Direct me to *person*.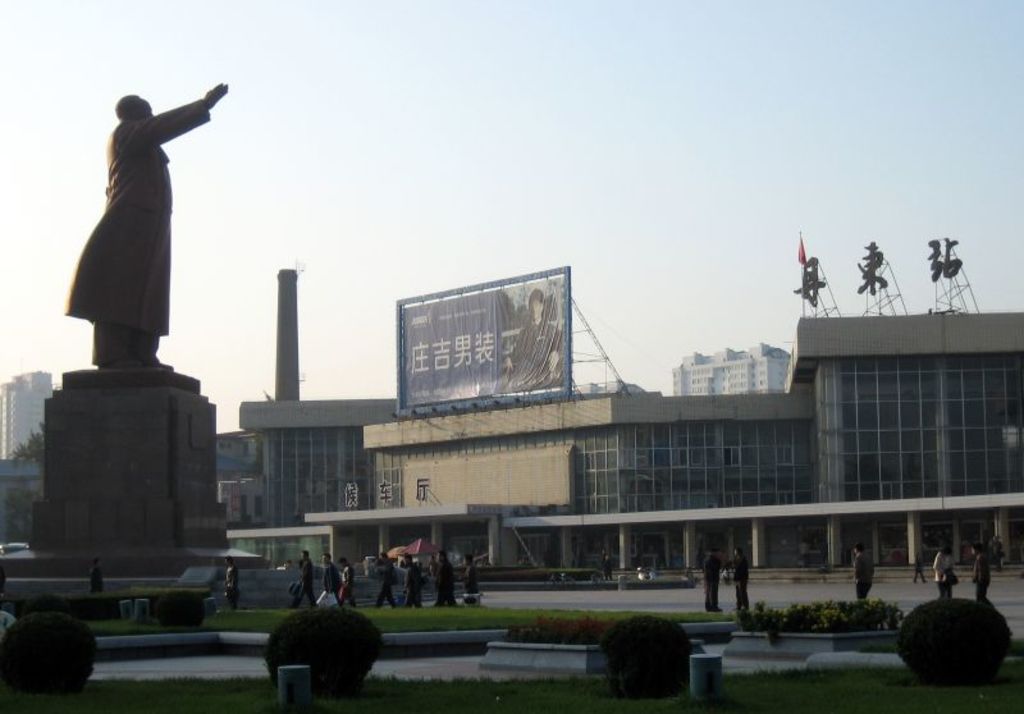
Direction: (left=506, top=298, right=563, bottom=389).
